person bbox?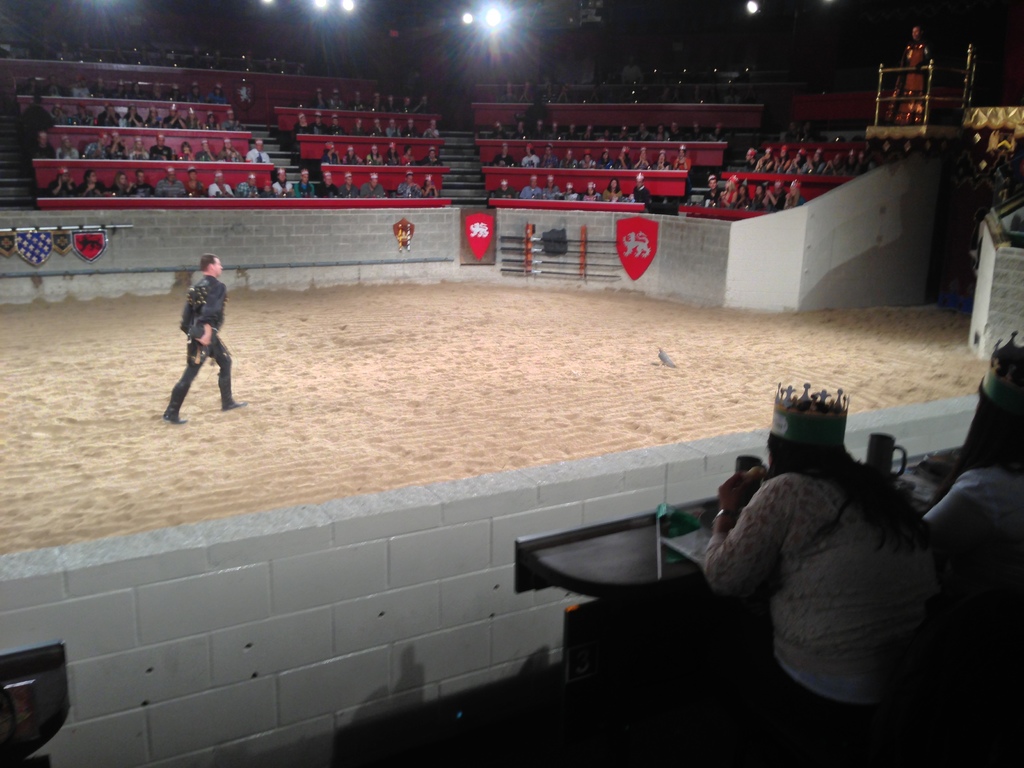
x1=161, y1=250, x2=235, y2=416
